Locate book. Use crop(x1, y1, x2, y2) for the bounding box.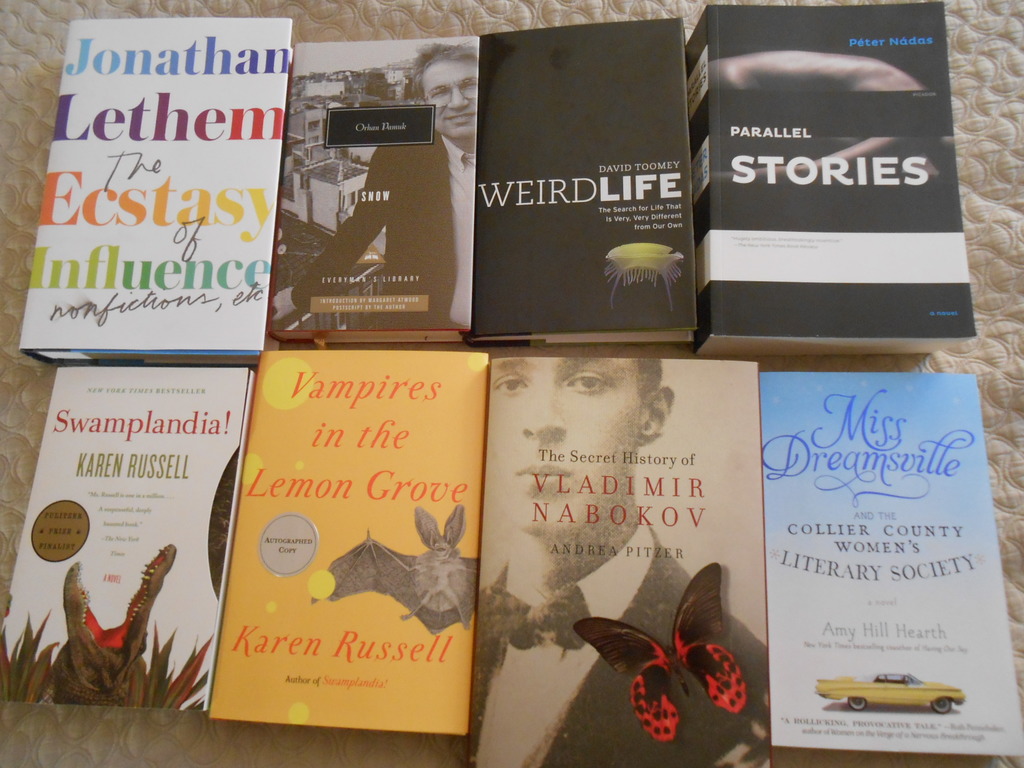
crop(212, 351, 489, 739).
